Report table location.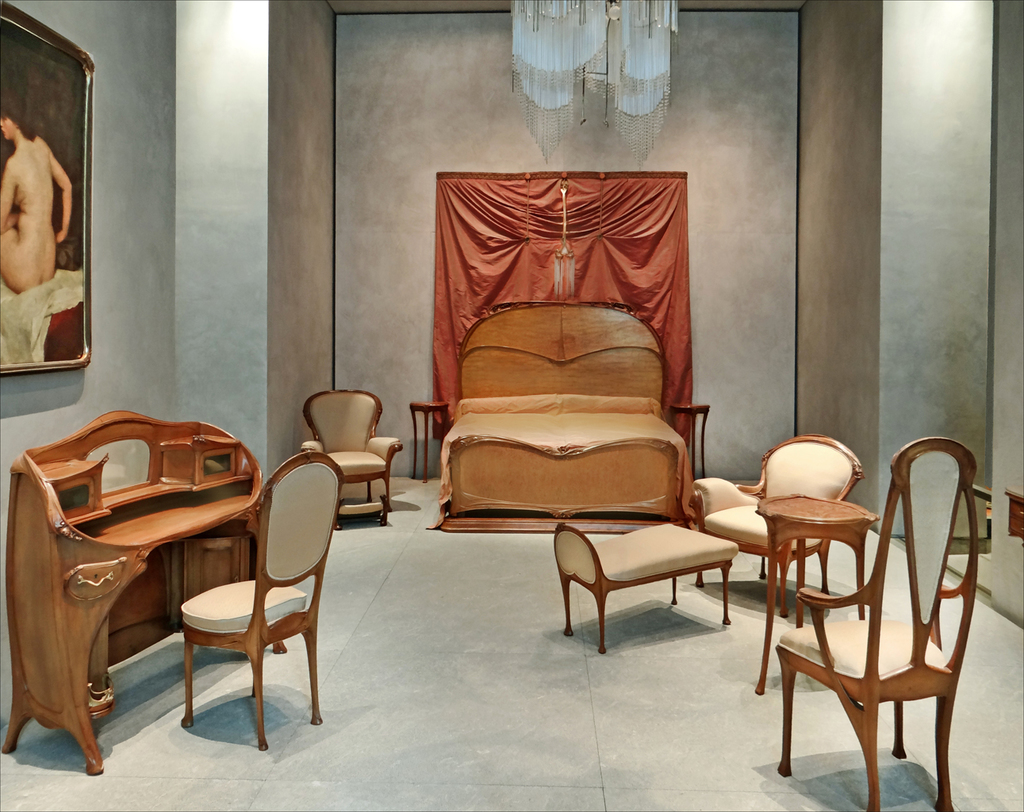
Report: select_region(668, 404, 714, 481).
